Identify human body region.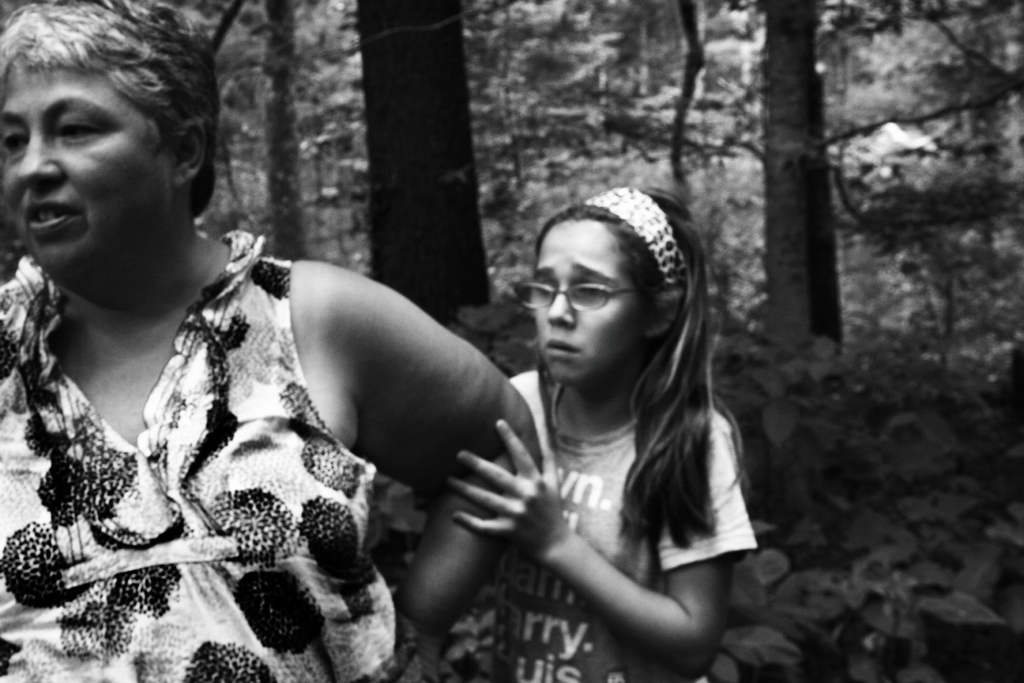
Region: region(417, 184, 799, 682).
